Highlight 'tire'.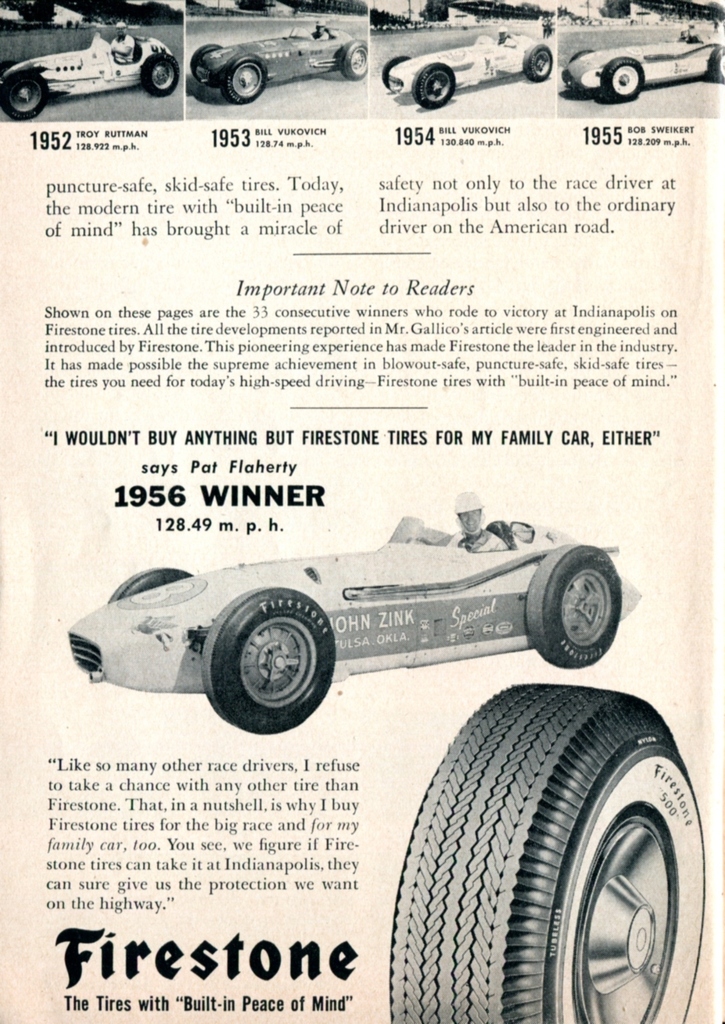
Highlighted region: x1=201 y1=582 x2=335 y2=737.
